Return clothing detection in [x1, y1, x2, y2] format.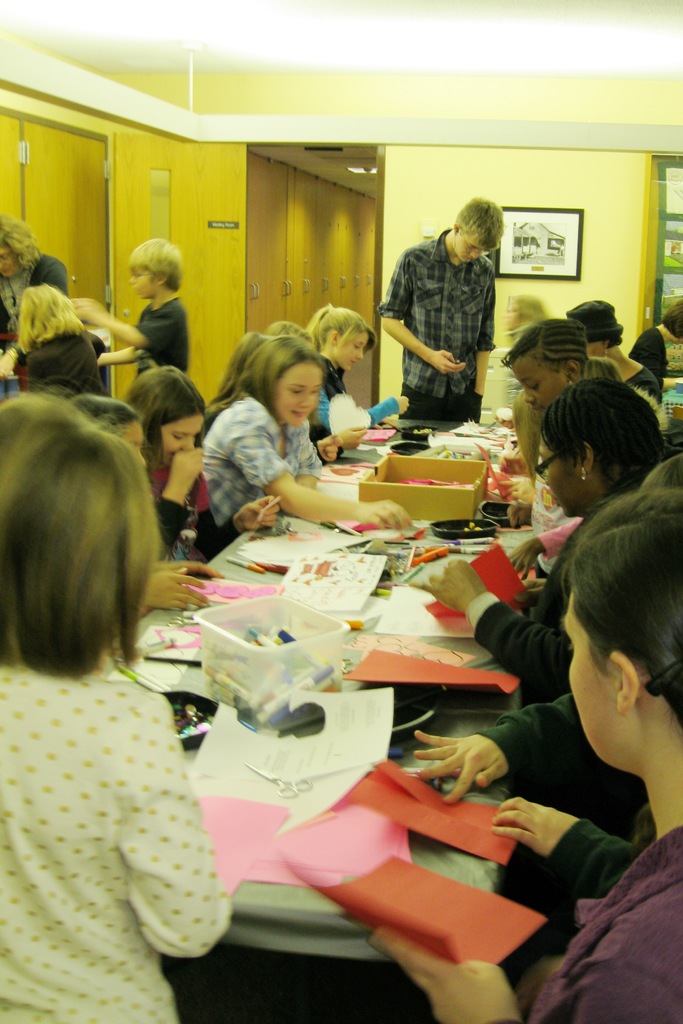
[0, 264, 112, 402].
